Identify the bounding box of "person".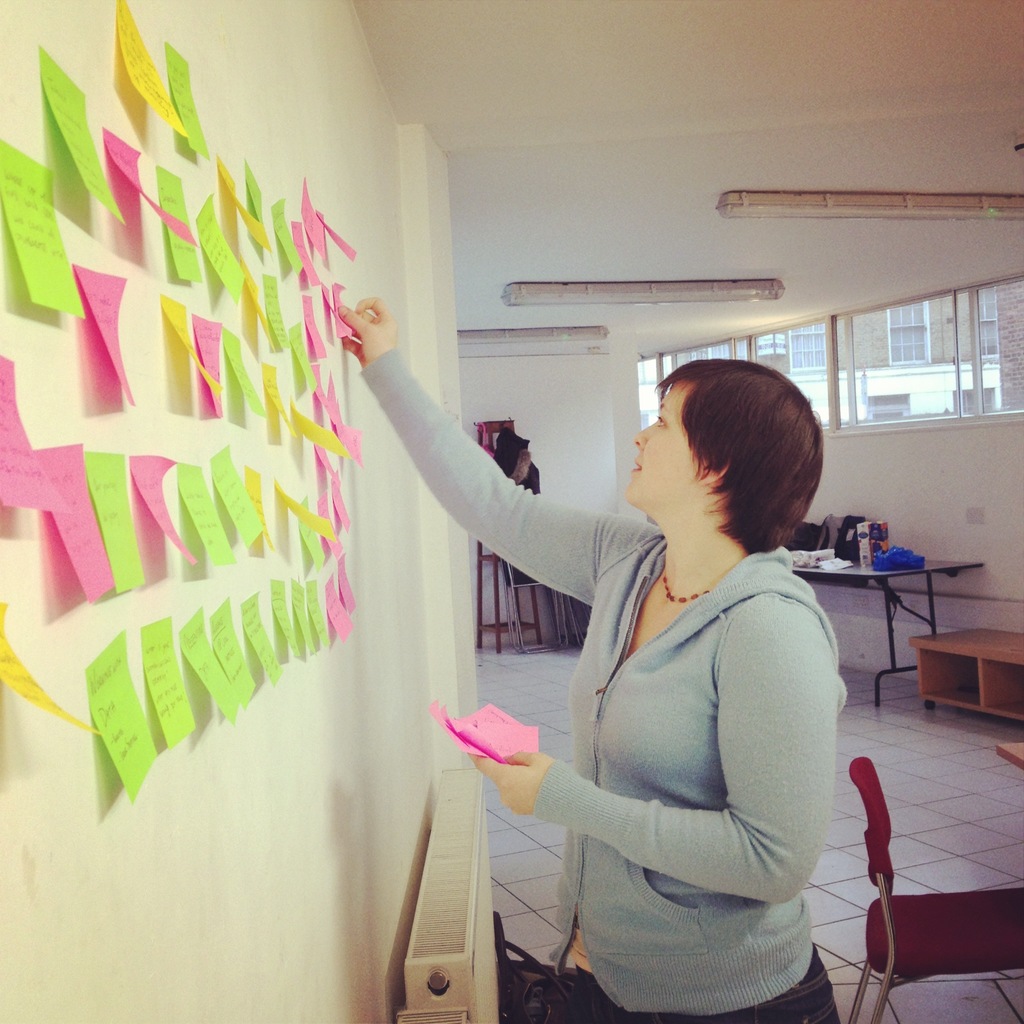
x1=433, y1=332, x2=879, y2=1016.
